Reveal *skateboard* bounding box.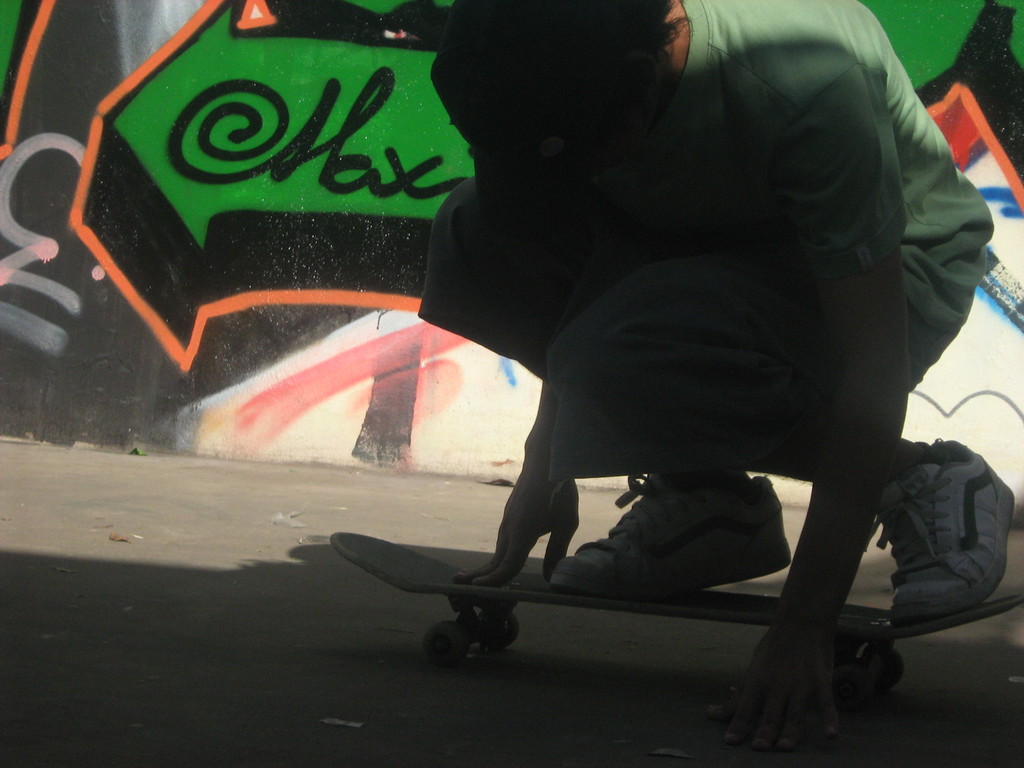
Revealed: BBox(329, 531, 1023, 695).
